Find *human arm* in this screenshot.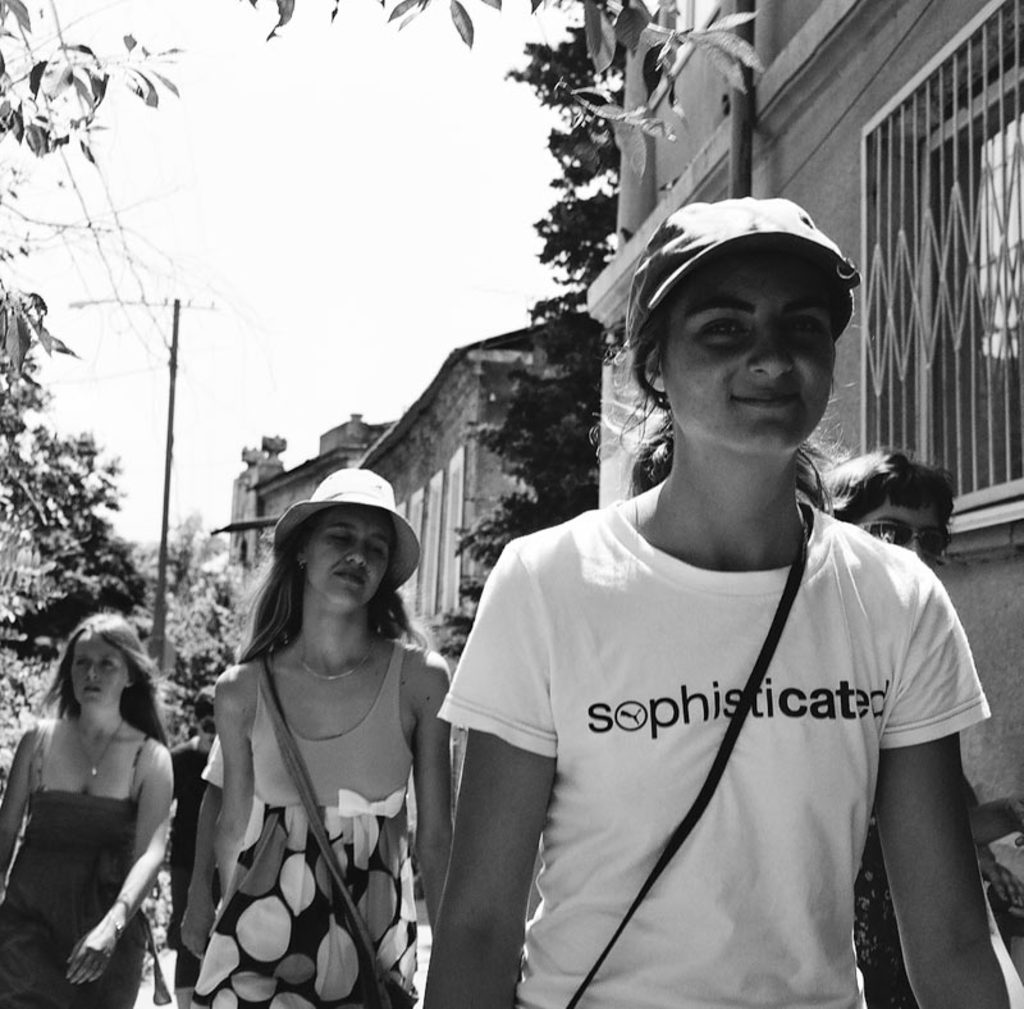
The bounding box for *human arm* is locate(183, 750, 223, 964).
